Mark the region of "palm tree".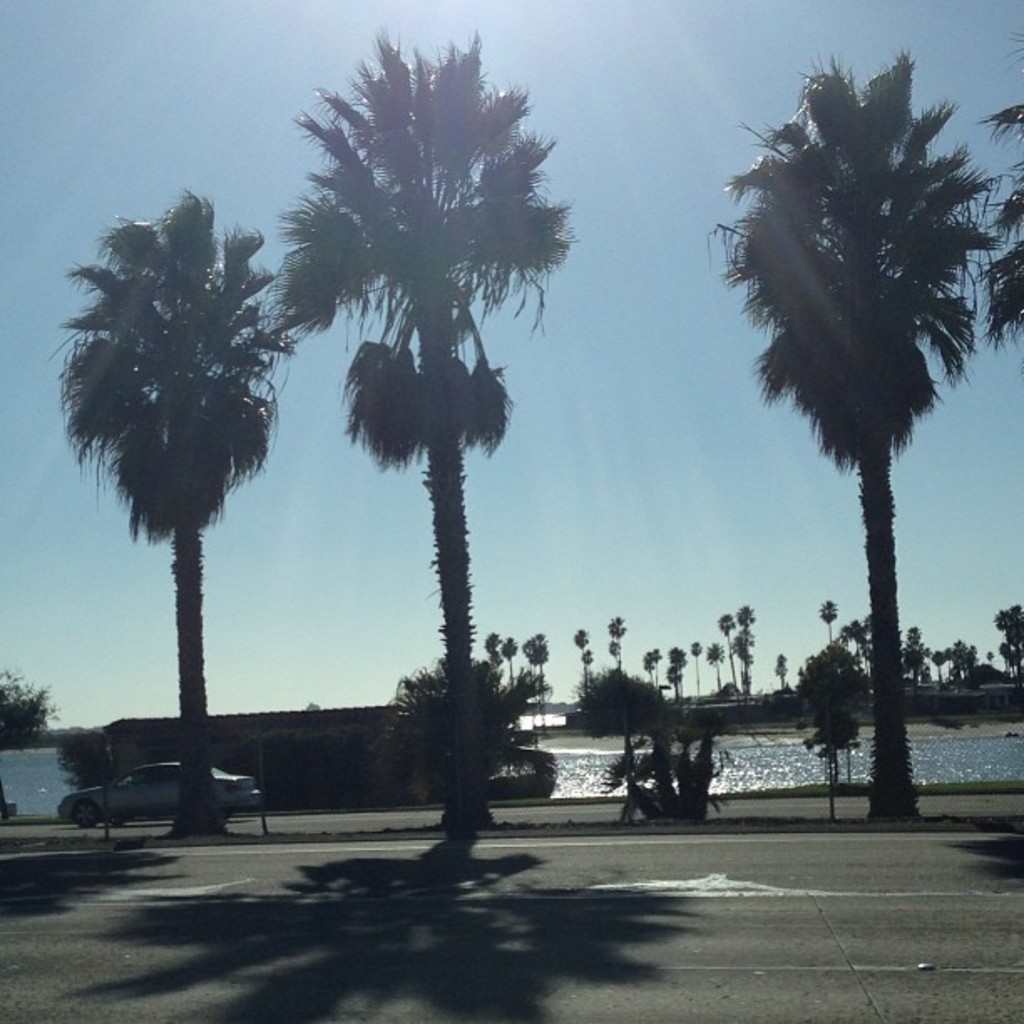
Region: 37:176:264:847.
